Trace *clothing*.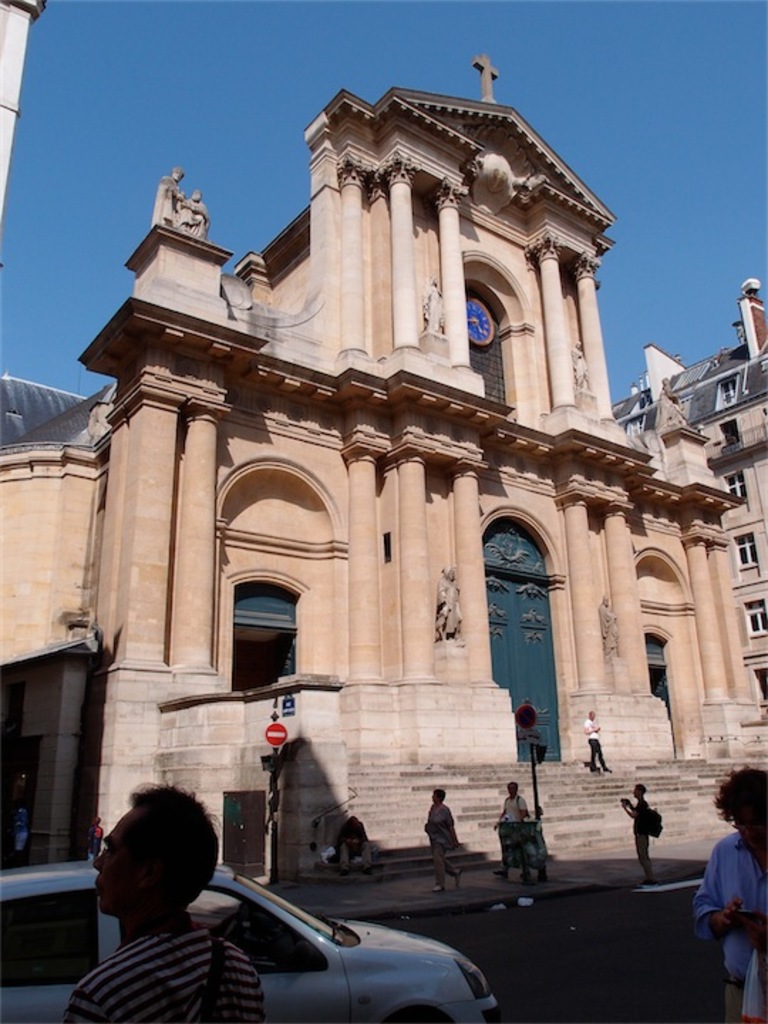
Traced to {"left": 420, "top": 282, "right": 442, "bottom": 329}.
